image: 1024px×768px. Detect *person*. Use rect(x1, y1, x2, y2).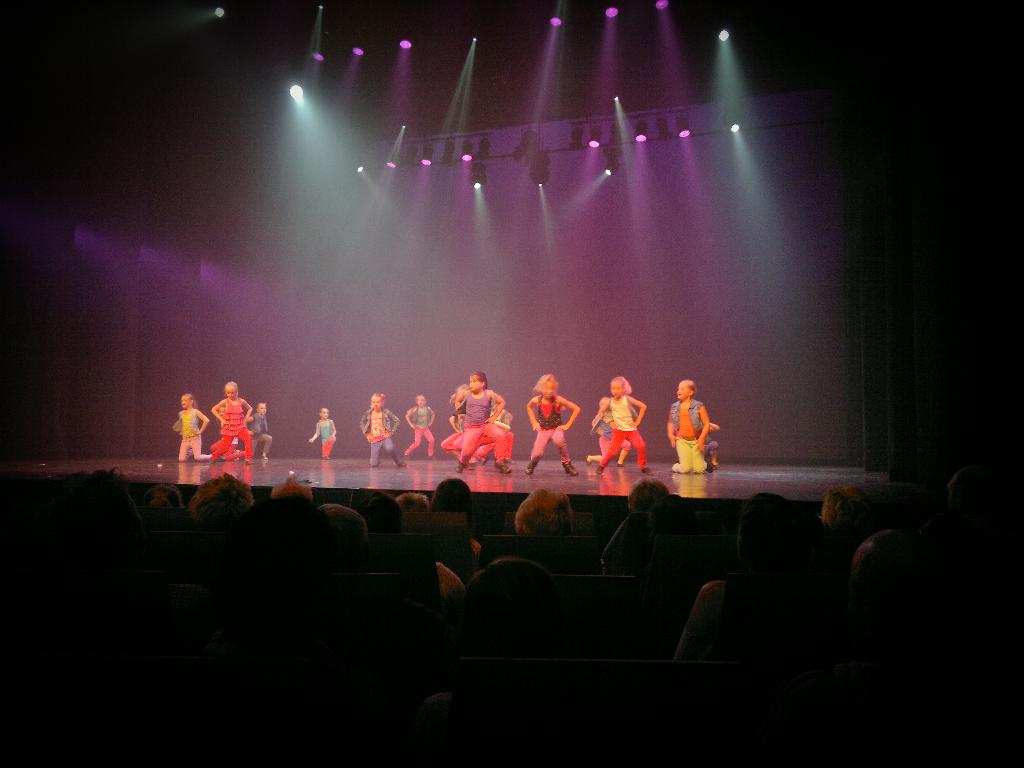
rect(214, 384, 252, 456).
